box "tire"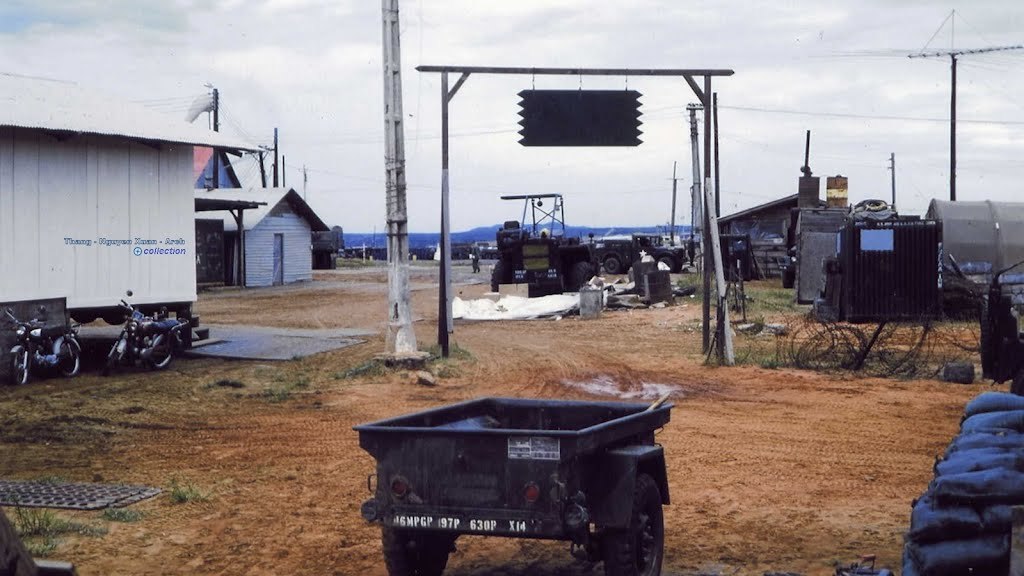
x1=603, y1=257, x2=620, y2=274
